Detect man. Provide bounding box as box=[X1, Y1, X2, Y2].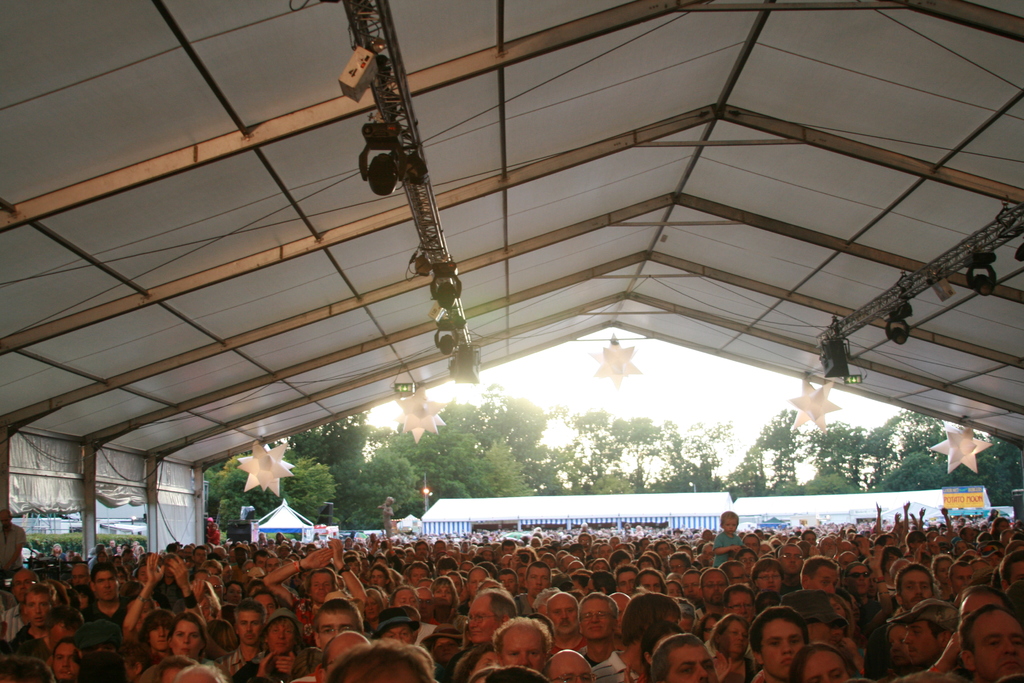
box=[291, 600, 362, 682].
